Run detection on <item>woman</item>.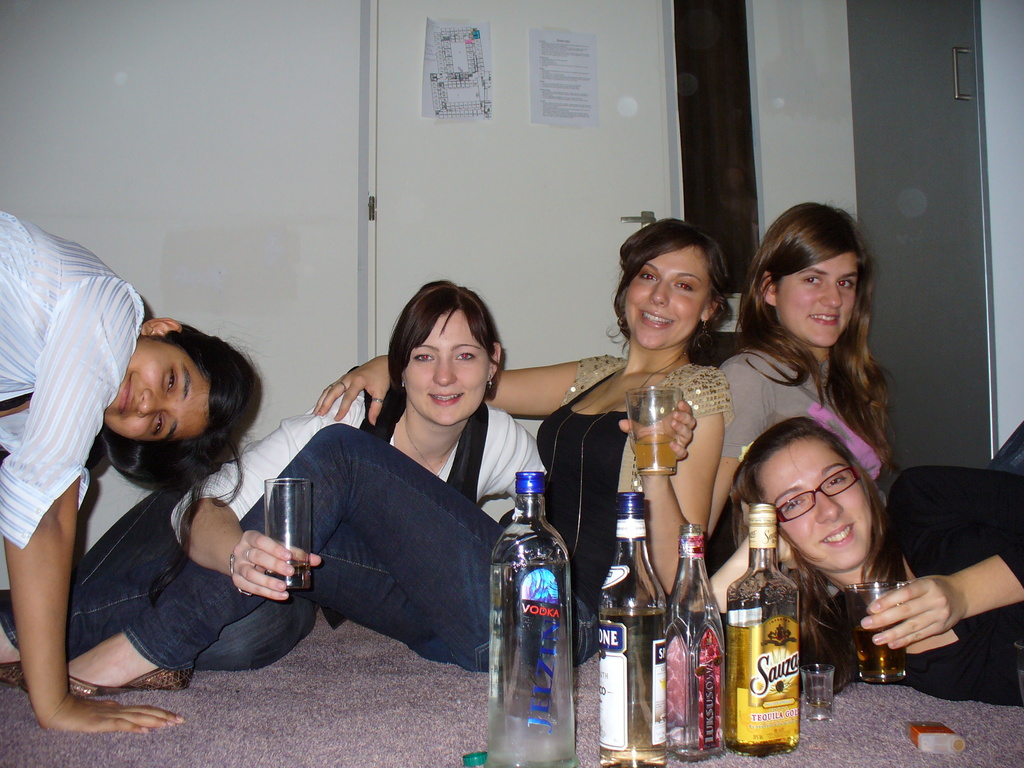
Result: [left=0, top=280, right=568, bottom=670].
